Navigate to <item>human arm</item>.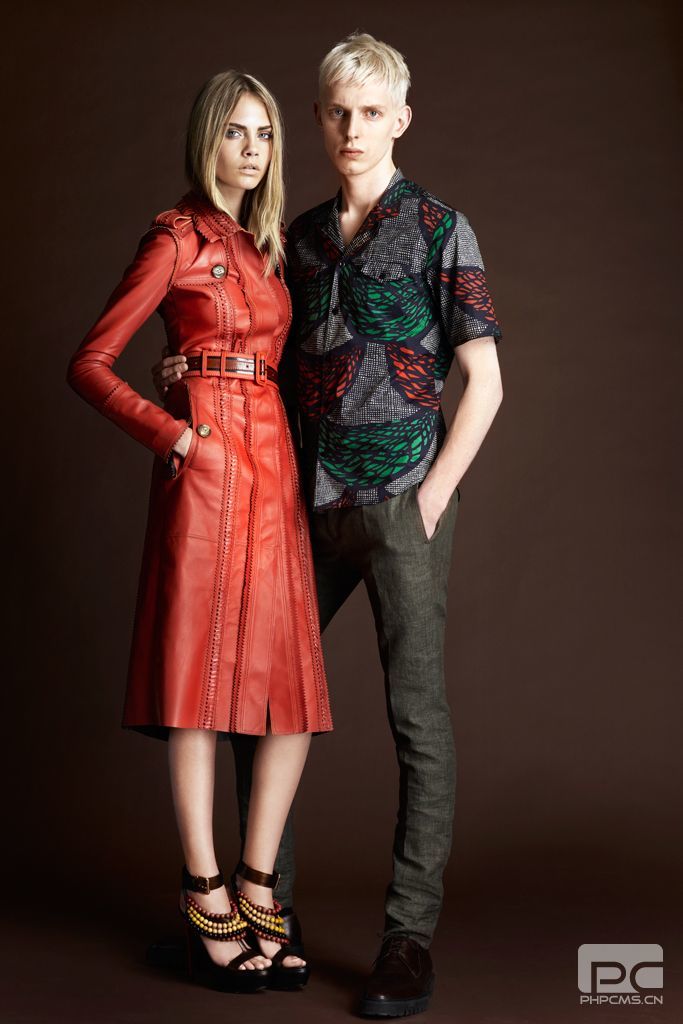
Navigation target: pyautogui.locateOnScreen(77, 203, 263, 475).
